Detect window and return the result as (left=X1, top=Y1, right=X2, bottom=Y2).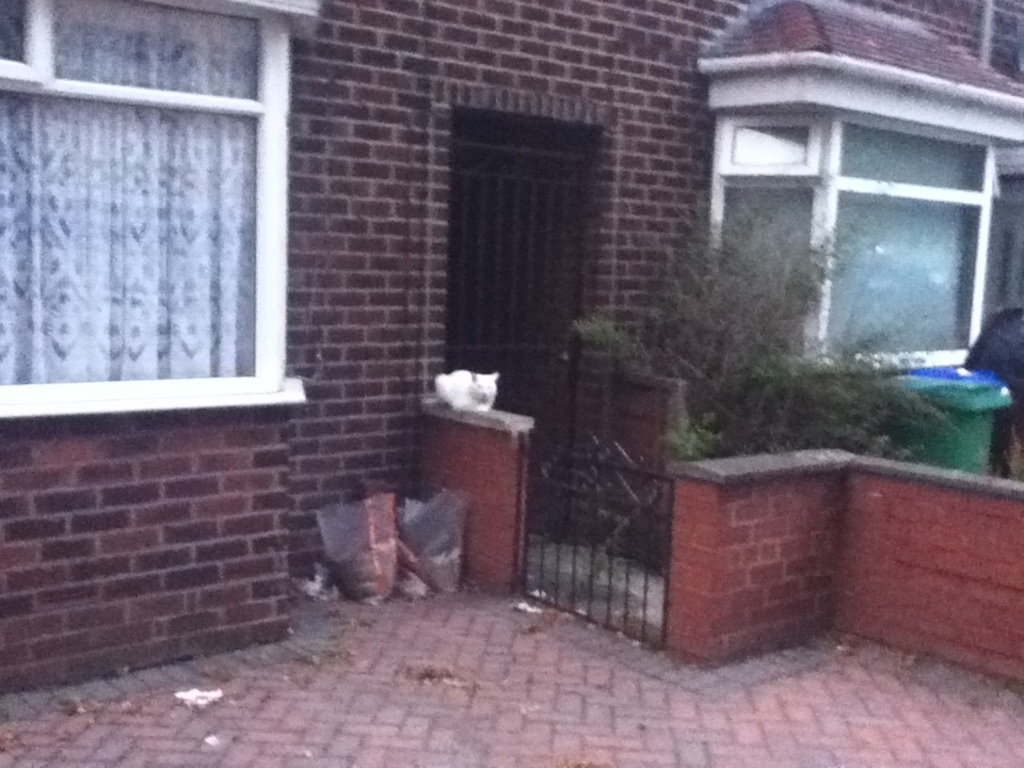
(left=31, top=0, right=303, bottom=459).
